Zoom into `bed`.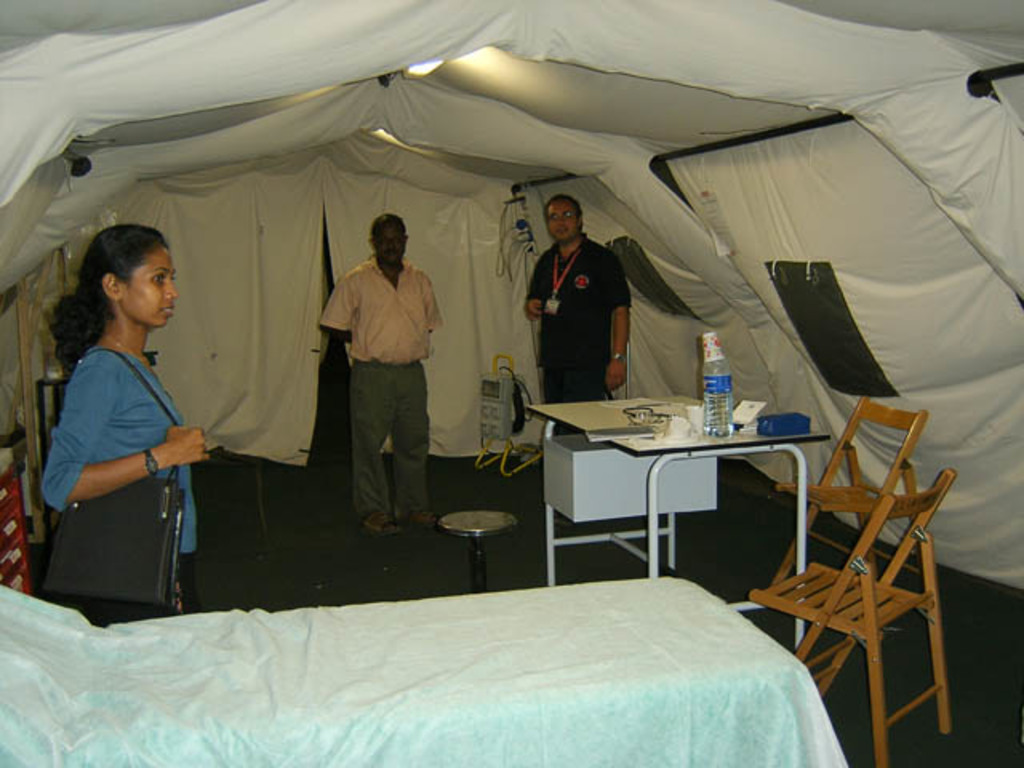
Zoom target: x1=0 y1=573 x2=851 y2=766.
